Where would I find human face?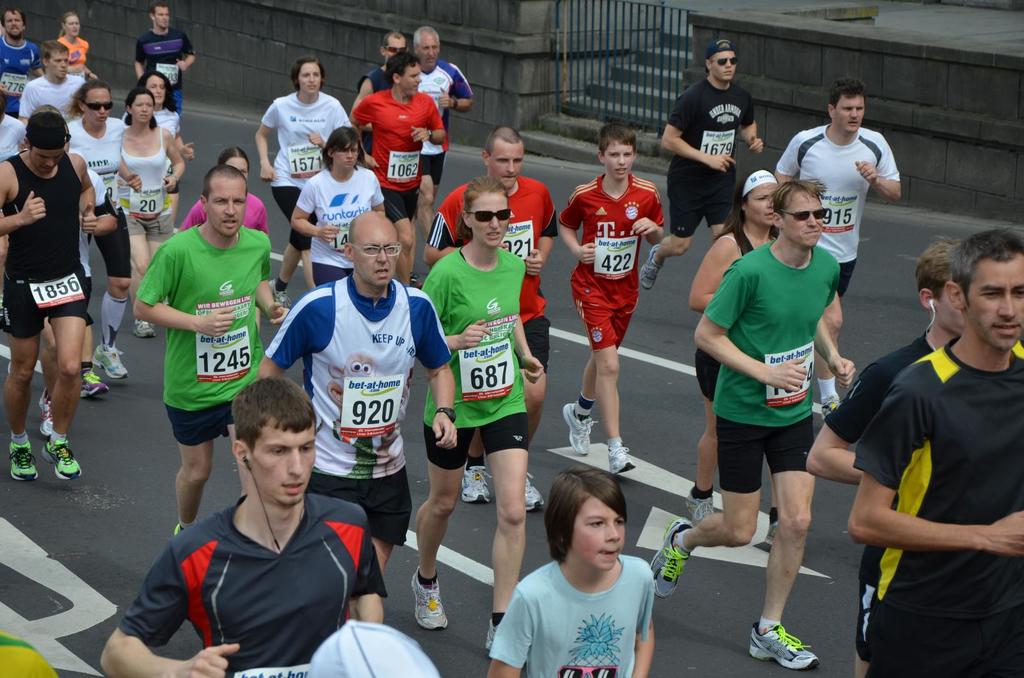
At [385,40,404,58].
